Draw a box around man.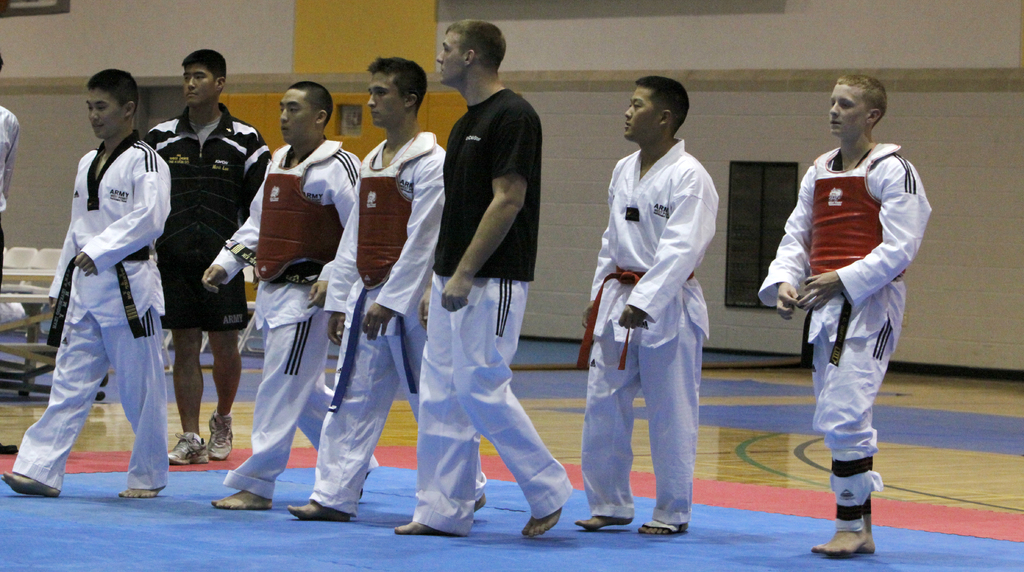
region(286, 54, 489, 521).
